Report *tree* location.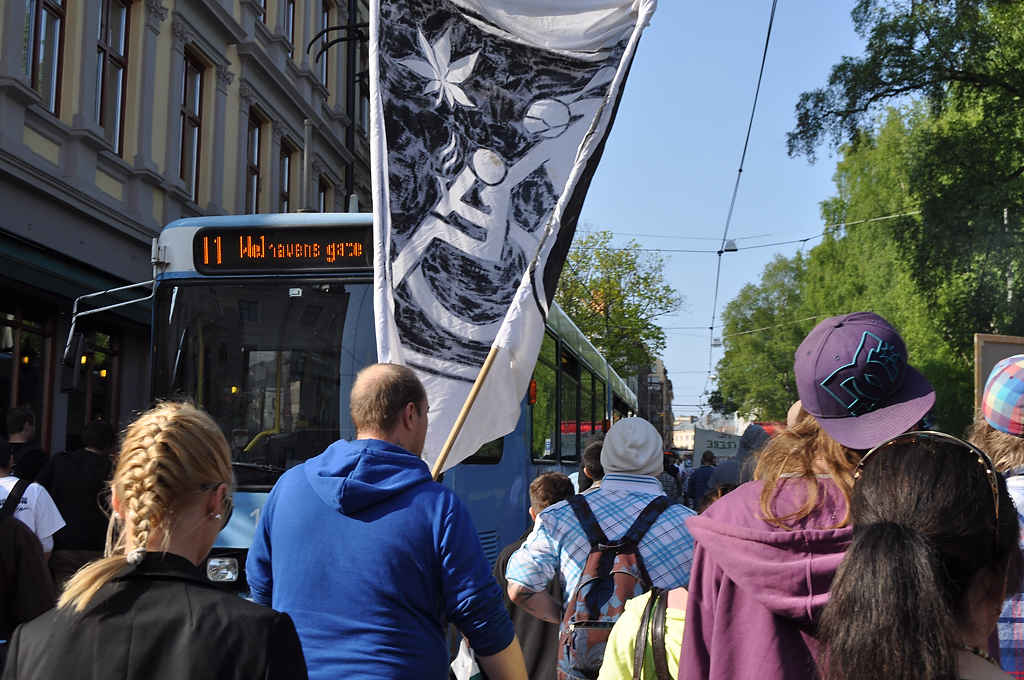
Report: rect(786, 0, 1023, 165).
